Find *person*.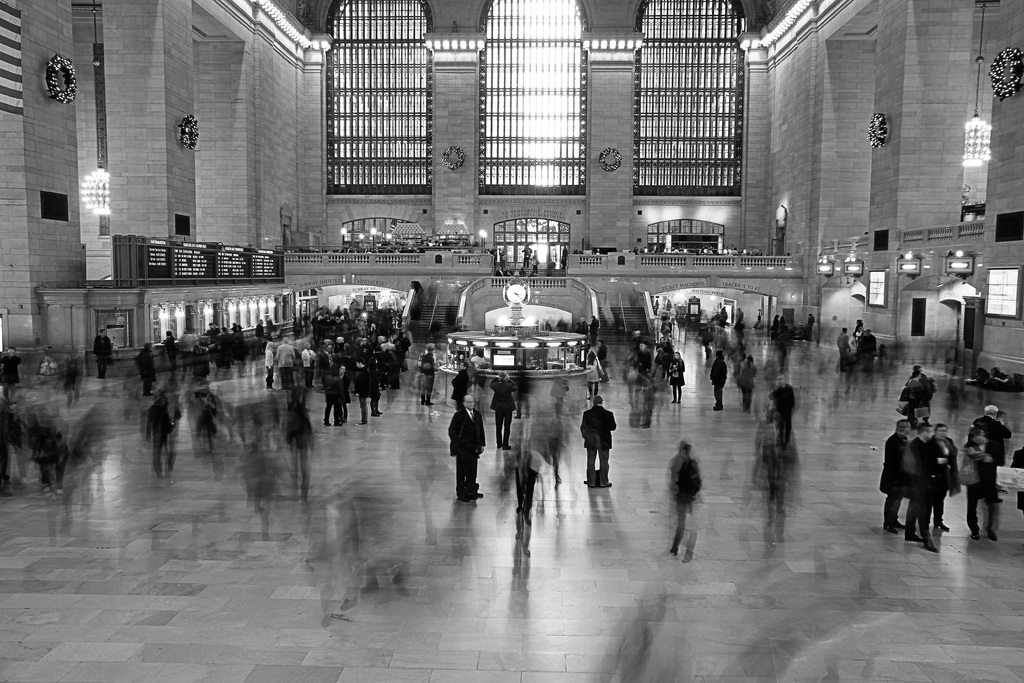
bbox=(834, 325, 852, 371).
